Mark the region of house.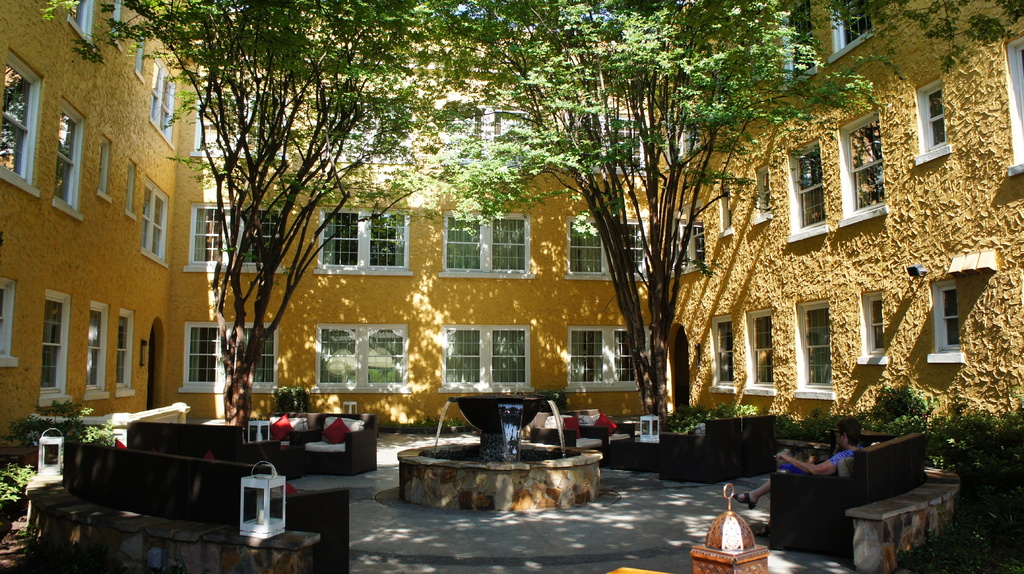
Region: Rect(0, 8, 175, 458).
